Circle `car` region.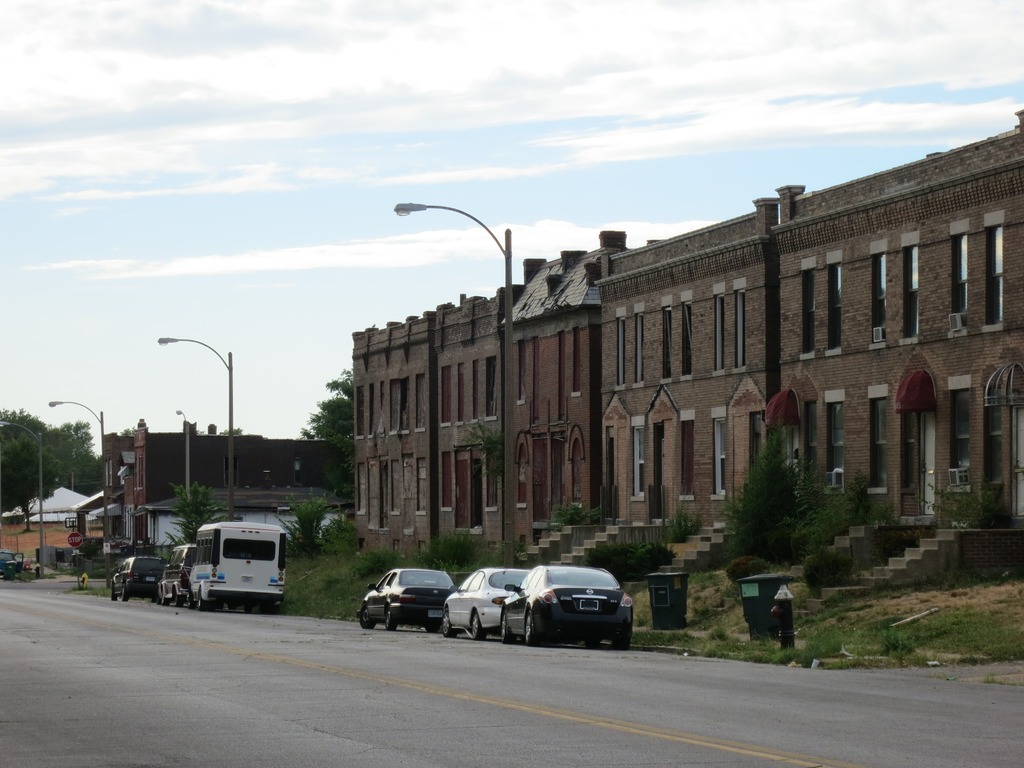
Region: x1=444, y1=569, x2=531, y2=641.
